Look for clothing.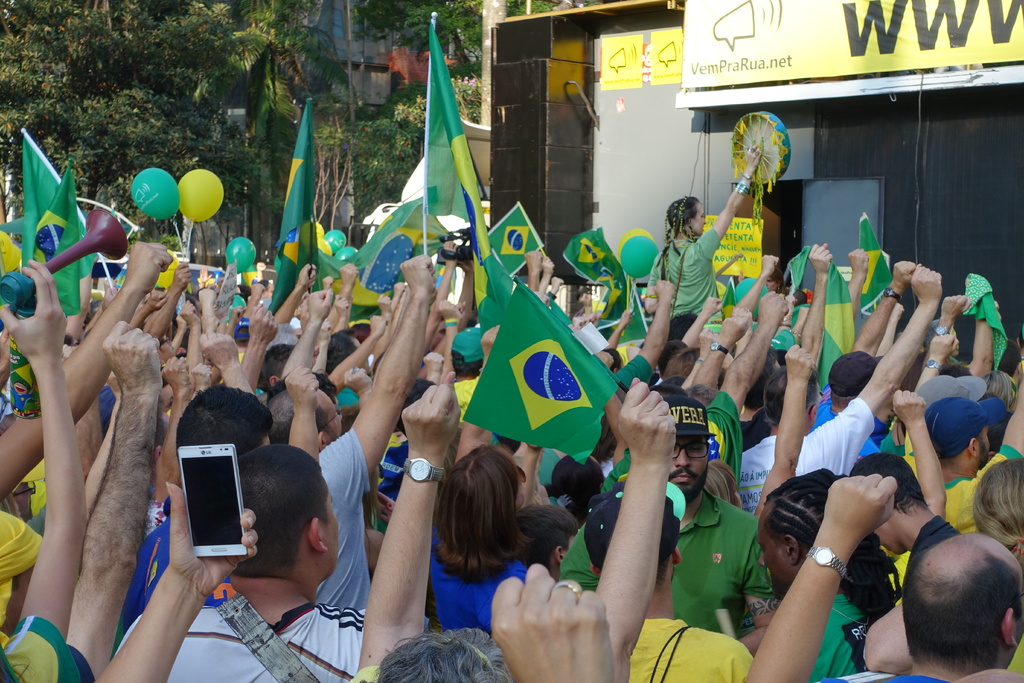
Found: {"left": 744, "top": 398, "right": 872, "bottom": 511}.
